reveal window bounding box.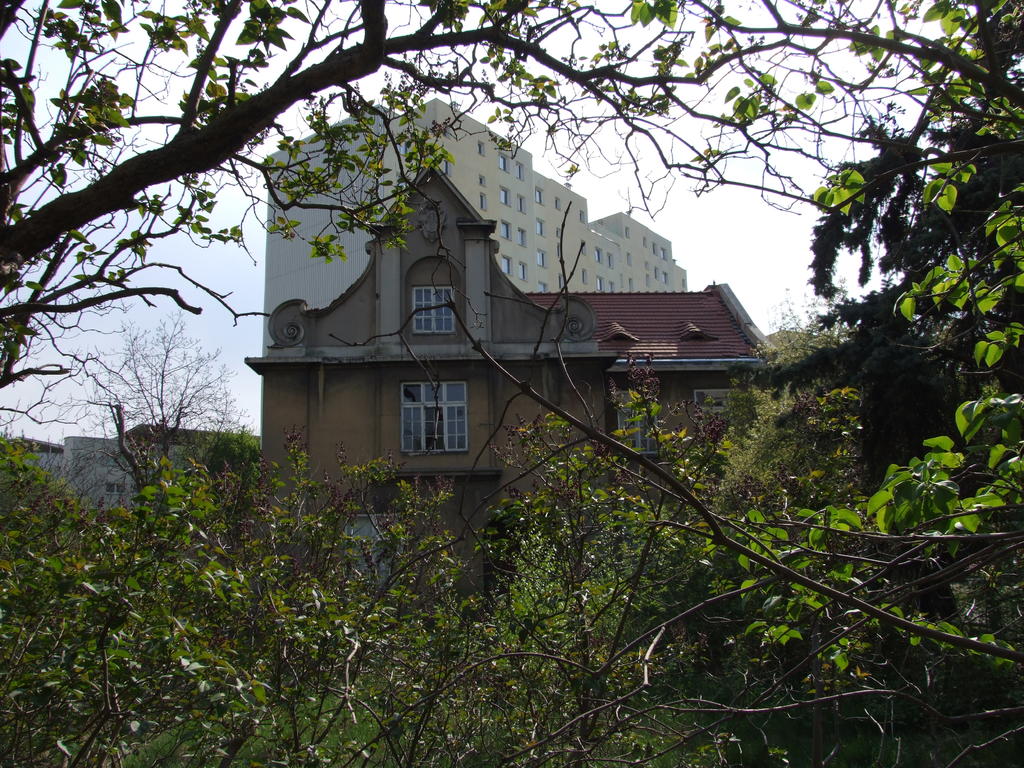
Revealed: bbox=[516, 197, 526, 216].
